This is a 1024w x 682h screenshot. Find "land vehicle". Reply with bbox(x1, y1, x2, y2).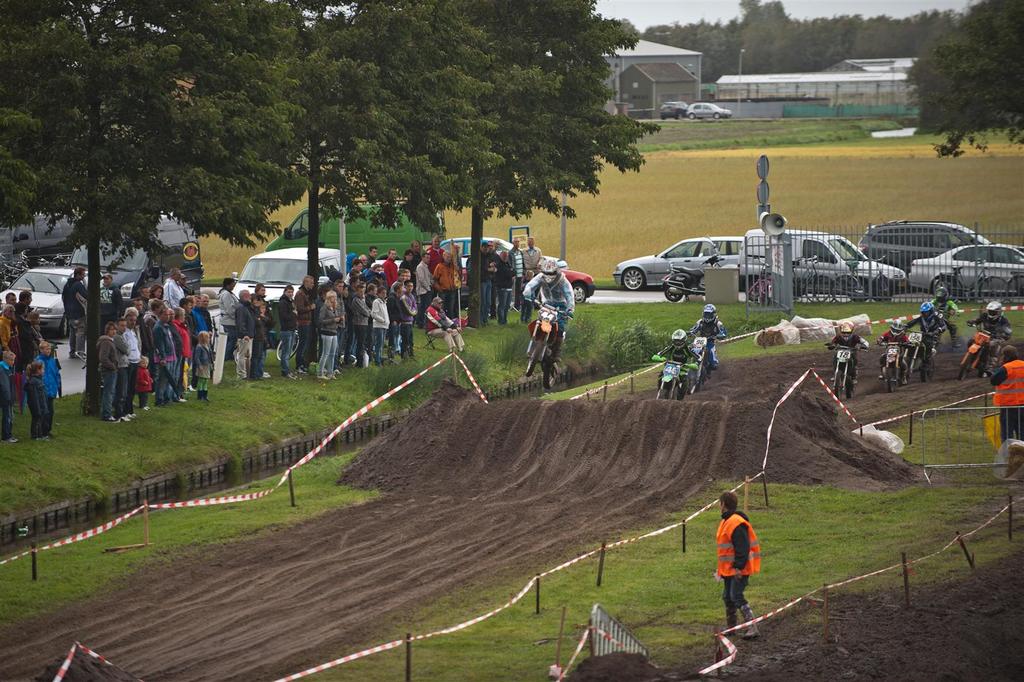
bbox(529, 296, 578, 386).
